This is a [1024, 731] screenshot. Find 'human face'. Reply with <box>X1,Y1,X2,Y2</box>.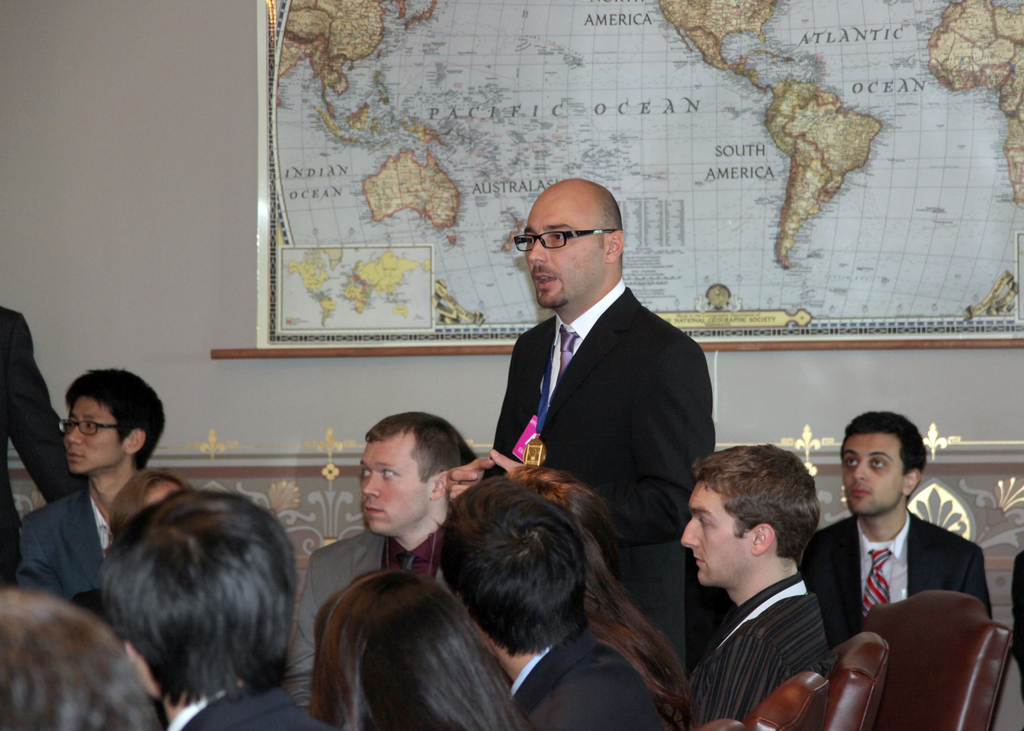
<box>359,431,430,534</box>.
